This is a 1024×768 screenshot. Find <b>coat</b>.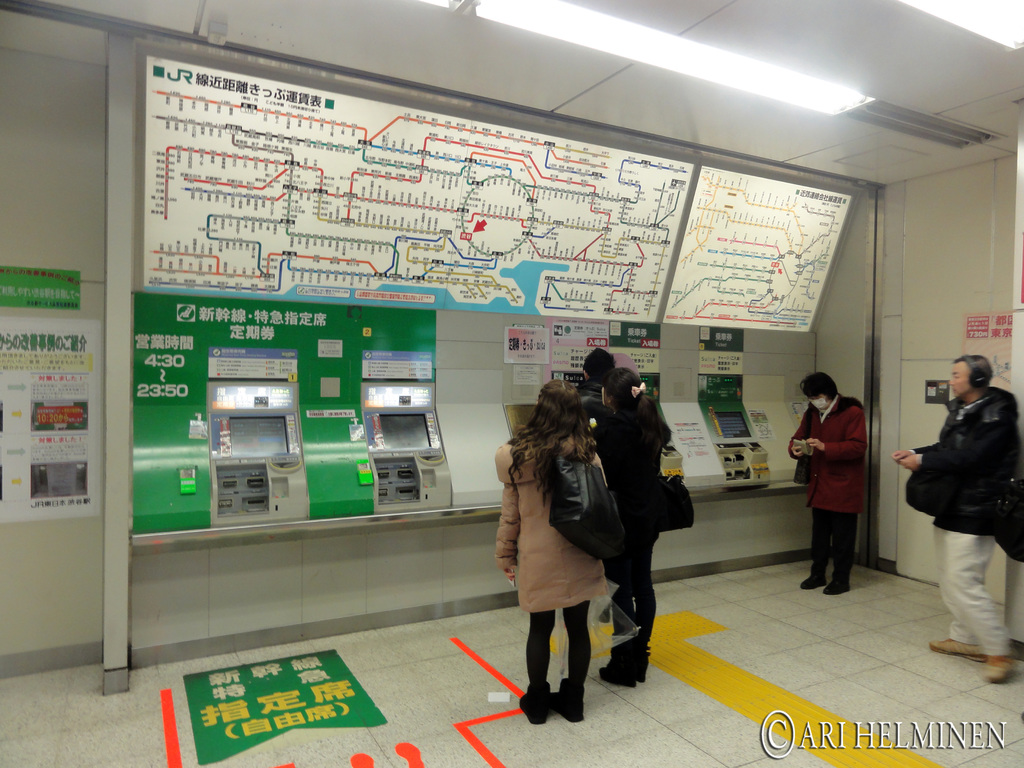
Bounding box: <box>488,429,602,609</box>.
